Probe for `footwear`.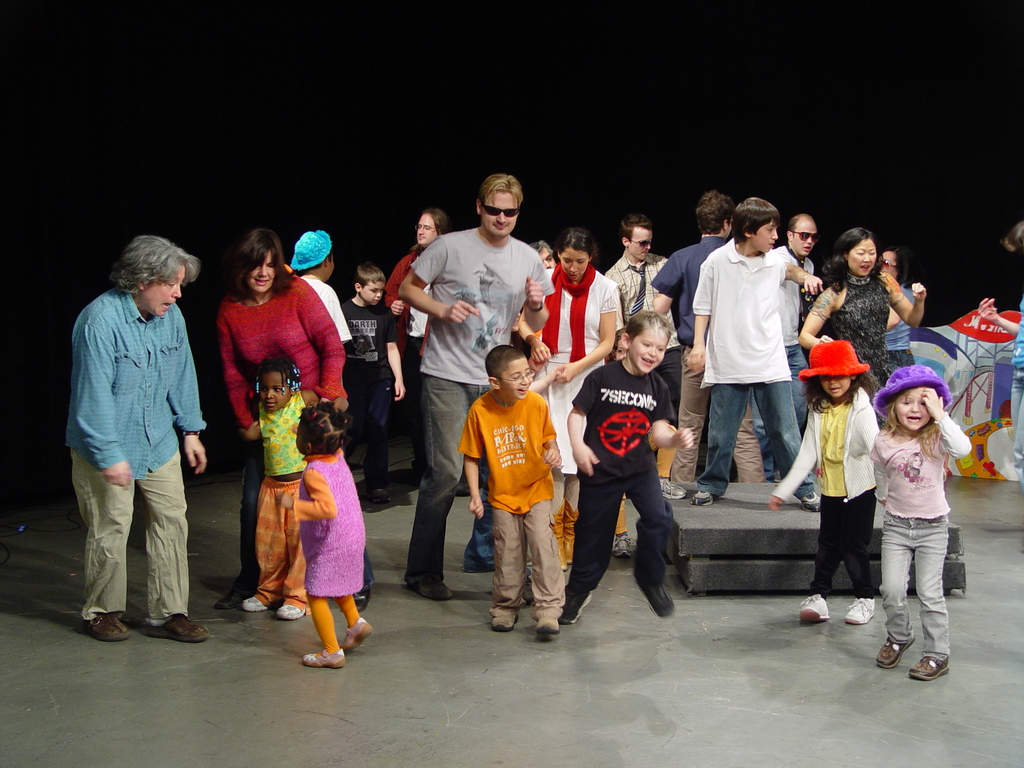
Probe result: bbox=(84, 605, 127, 646).
